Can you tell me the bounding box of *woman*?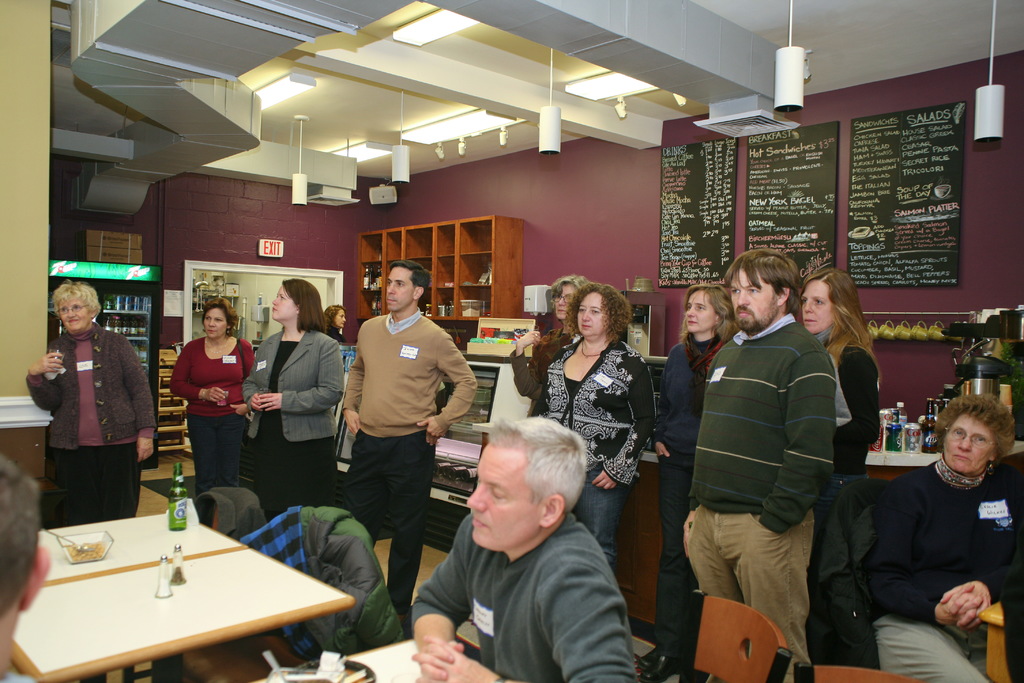
locate(539, 284, 662, 518).
